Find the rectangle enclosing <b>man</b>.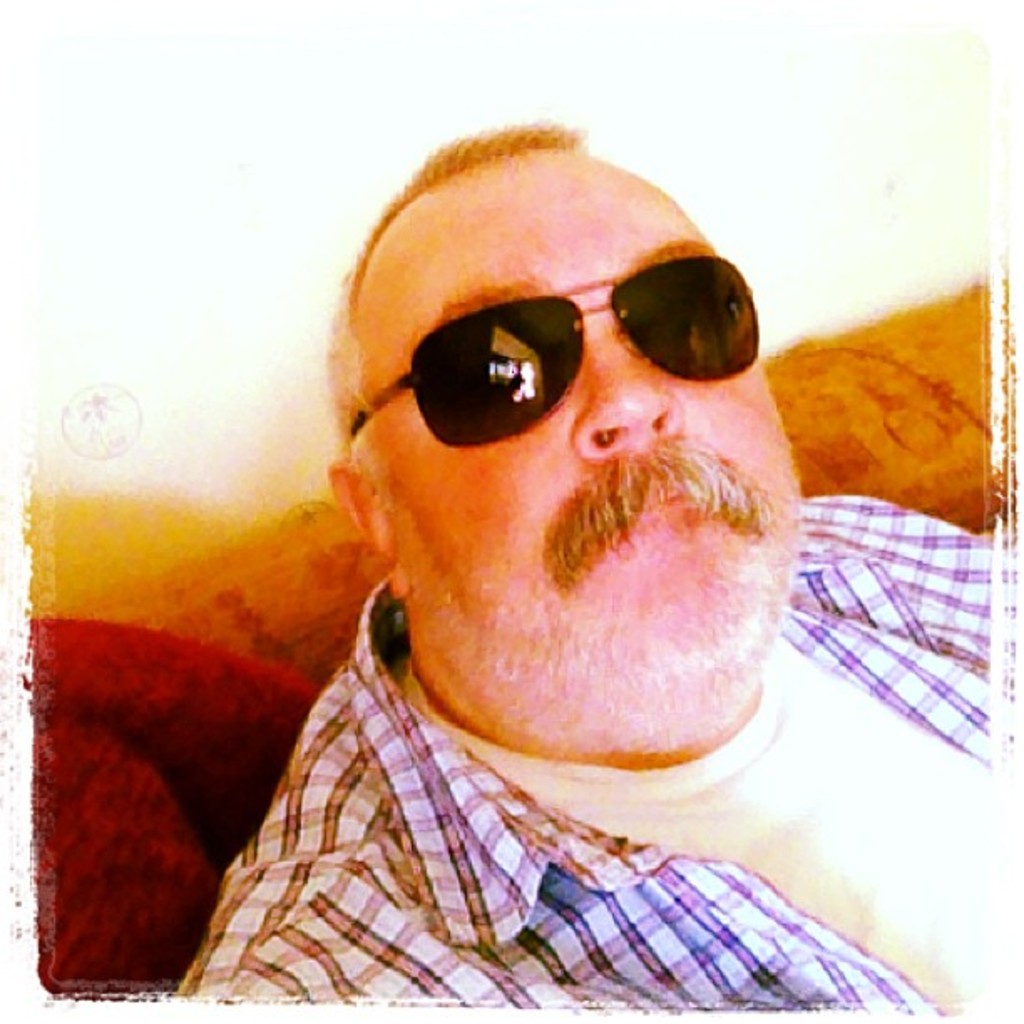
(x1=151, y1=124, x2=1022, y2=1022).
